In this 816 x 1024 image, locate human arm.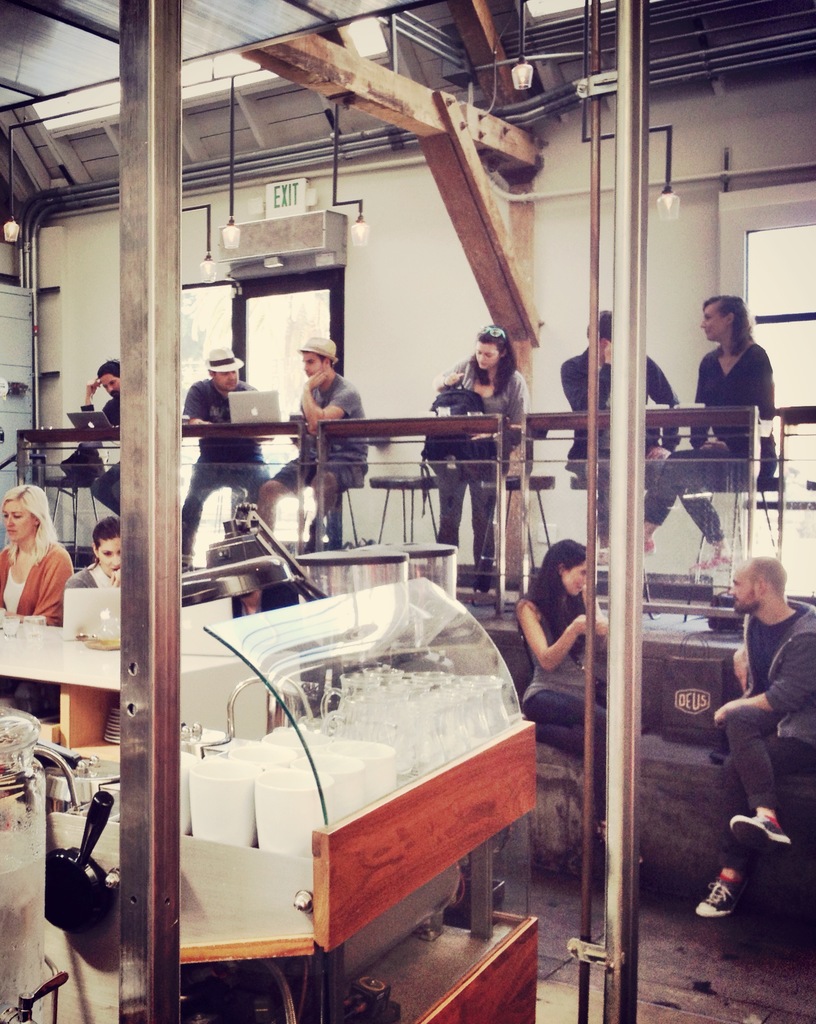
Bounding box: {"left": 24, "top": 581, "right": 71, "bottom": 630}.
